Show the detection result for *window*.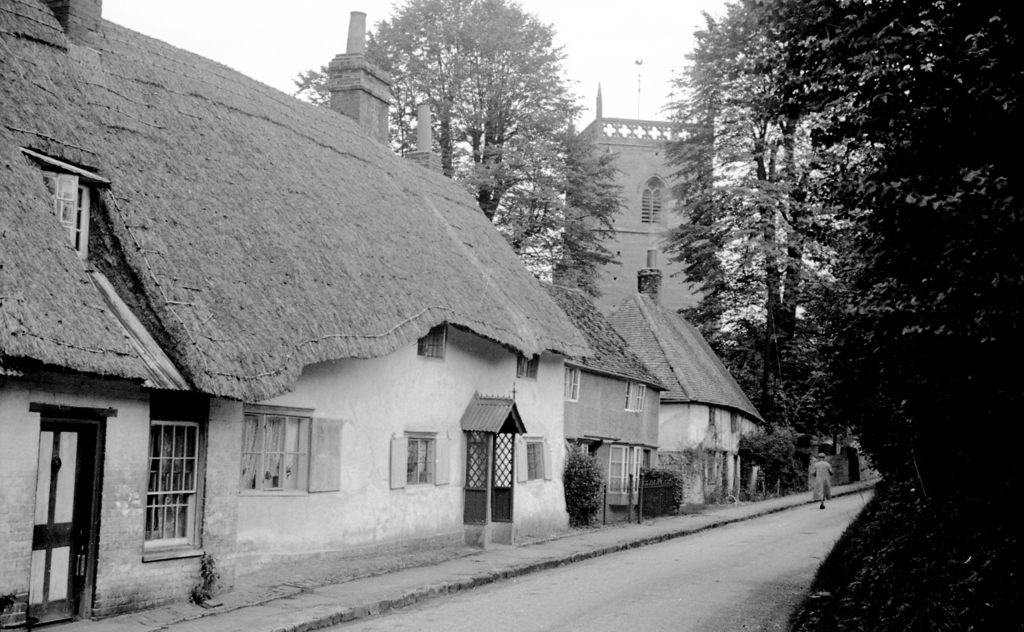
l=512, t=350, r=537, b=383.
